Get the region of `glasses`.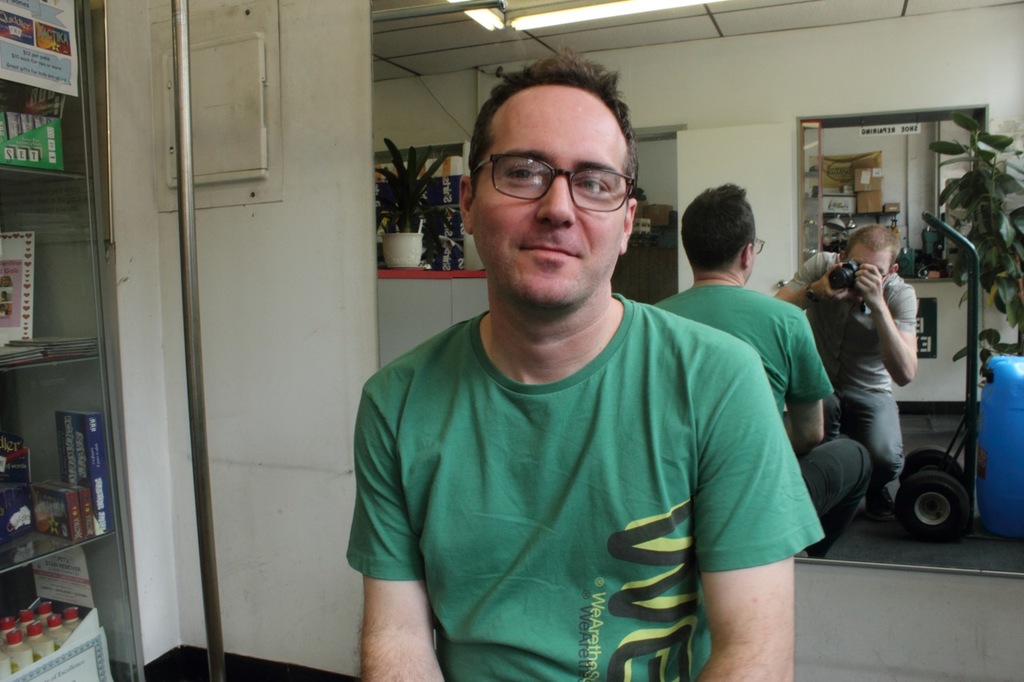
crop(467, 150, 638, 212).
